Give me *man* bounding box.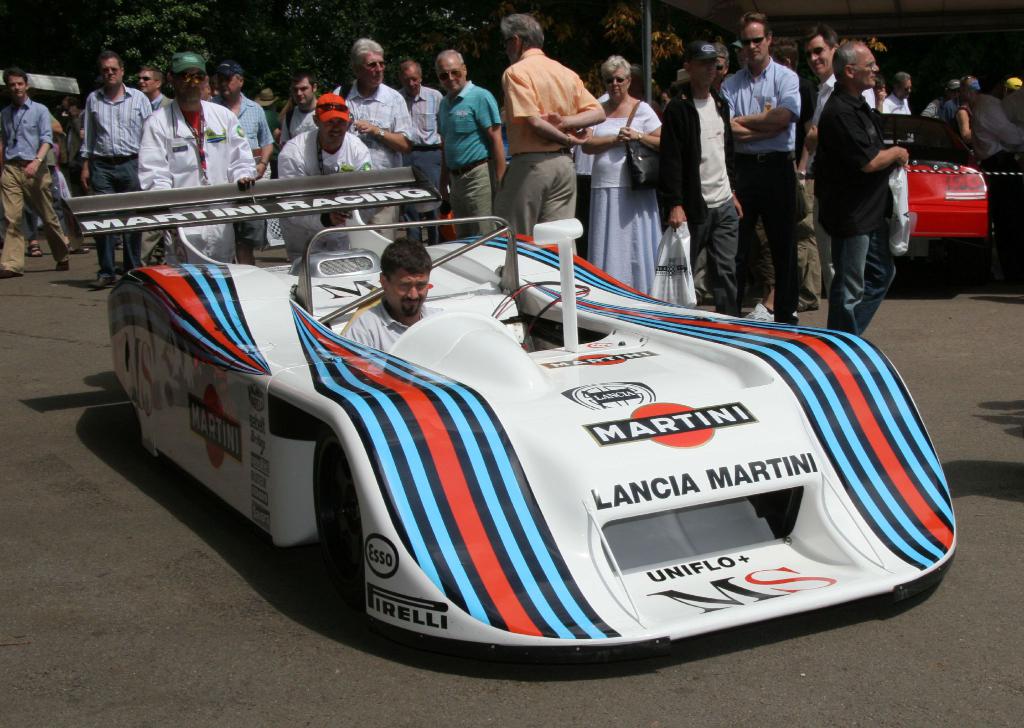
342,233,448,352.
